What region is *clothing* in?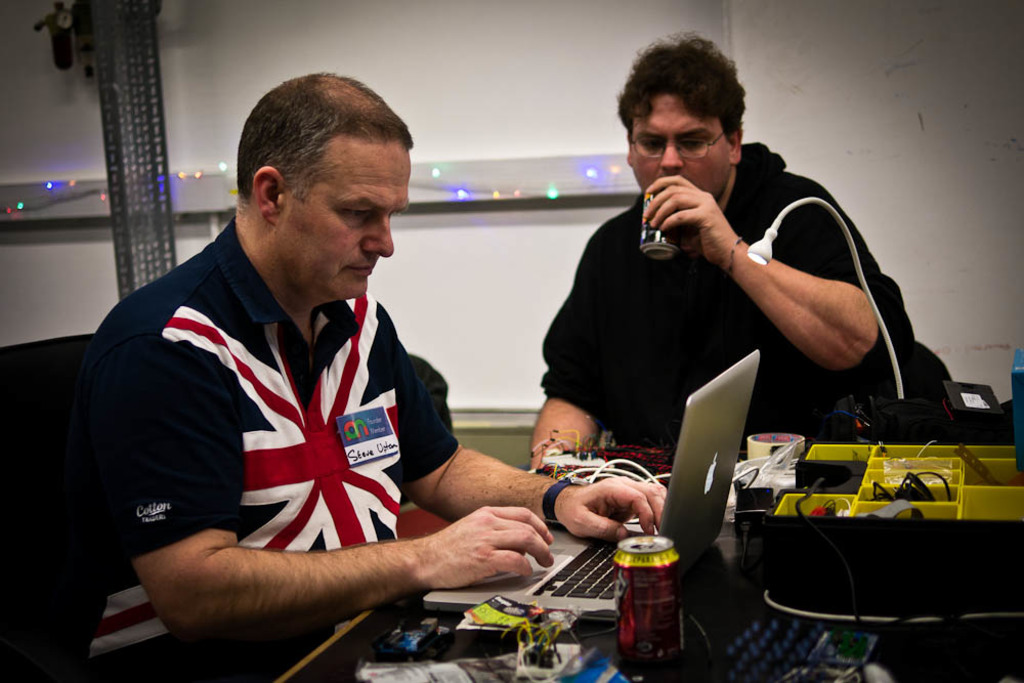
[x1=88, y1=226, x2=505, y2=638].
